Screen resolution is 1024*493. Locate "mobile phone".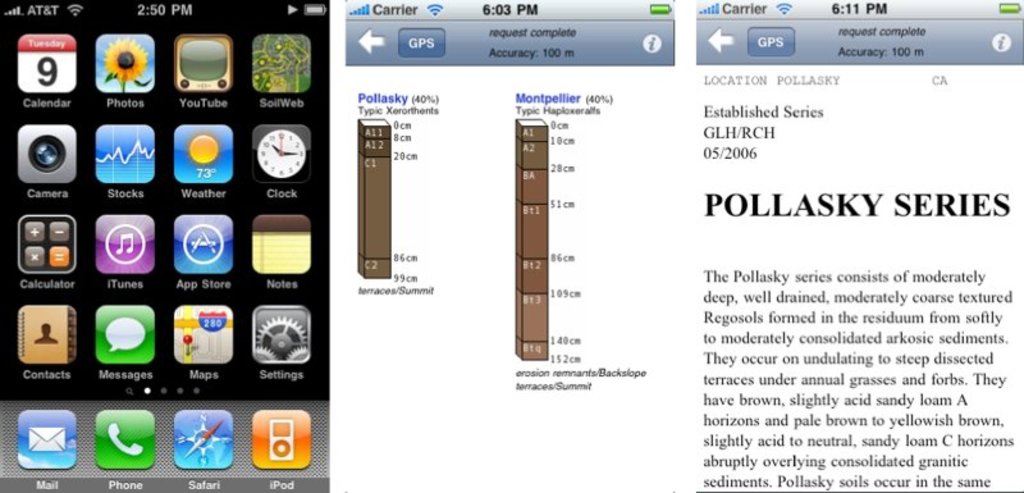
select_region(0, 0, 338, 487).
